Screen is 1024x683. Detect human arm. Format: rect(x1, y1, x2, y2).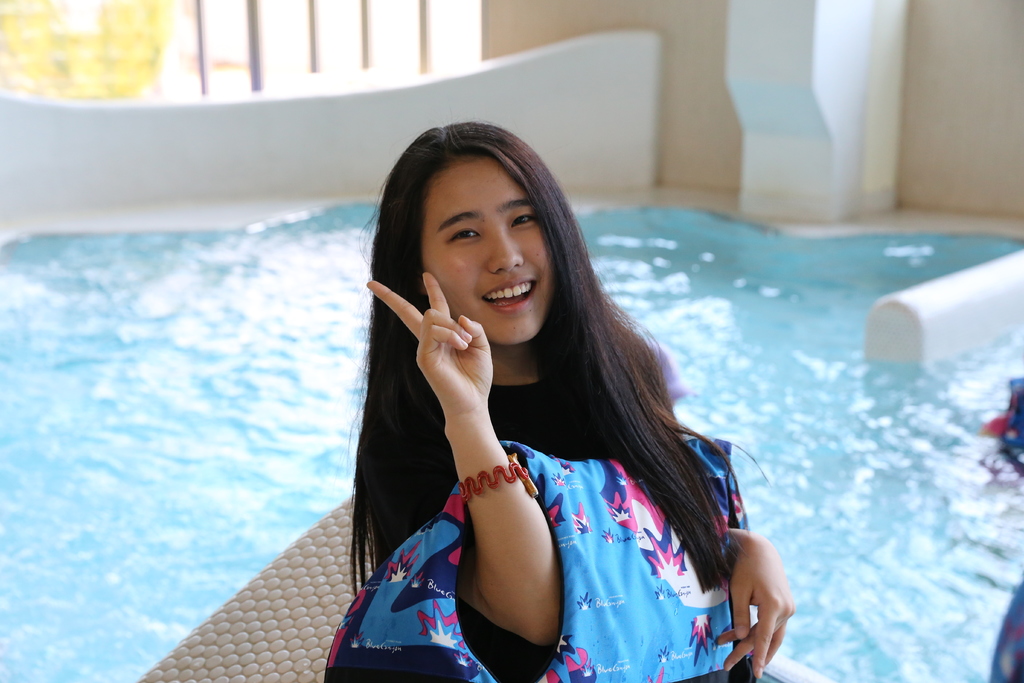
rect(712, 525, 795, 682).
